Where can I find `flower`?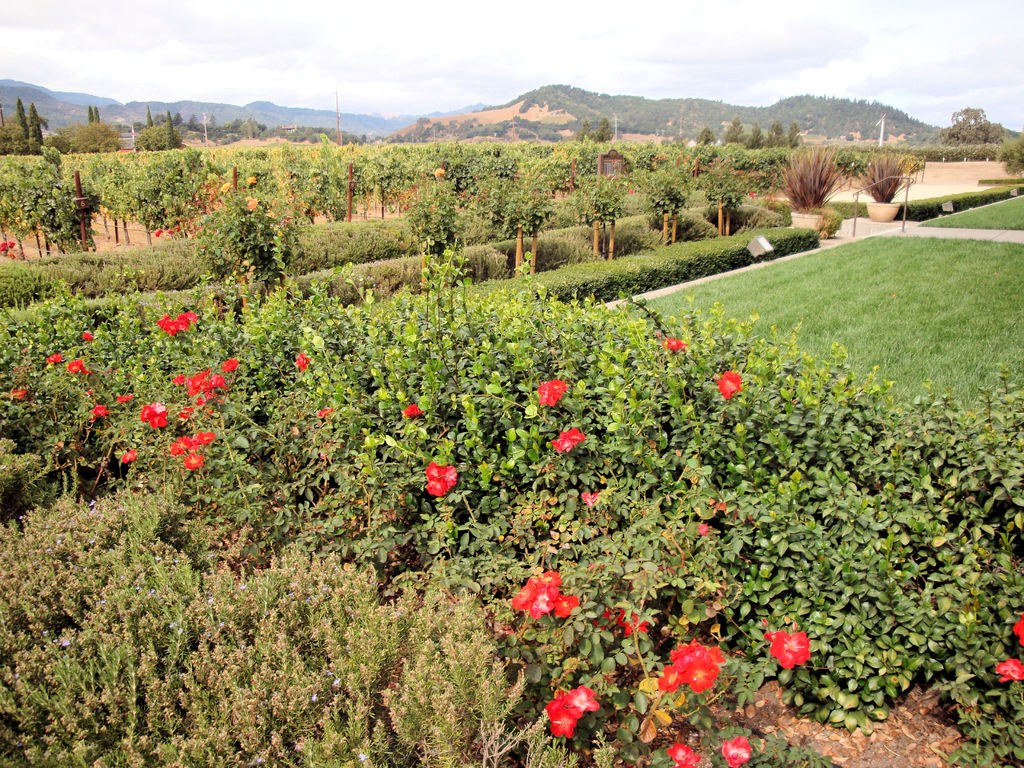
You can find it at rect(697, 522, 708, 536).
